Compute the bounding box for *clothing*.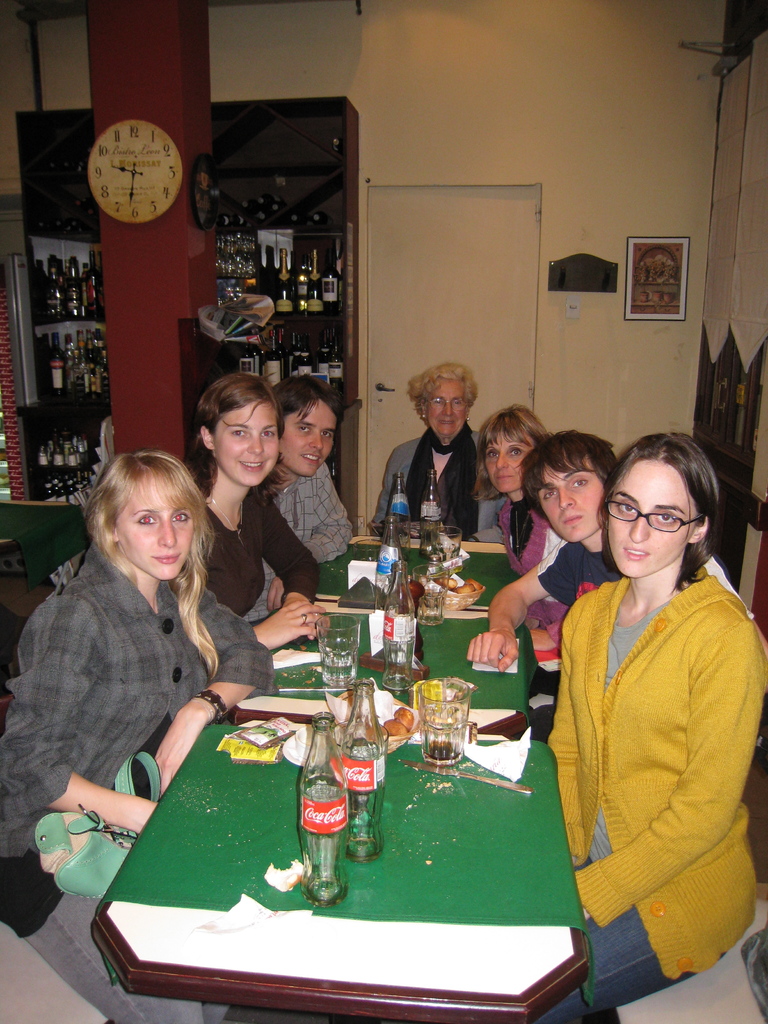
bbox=(370, 421, 503, 541).
